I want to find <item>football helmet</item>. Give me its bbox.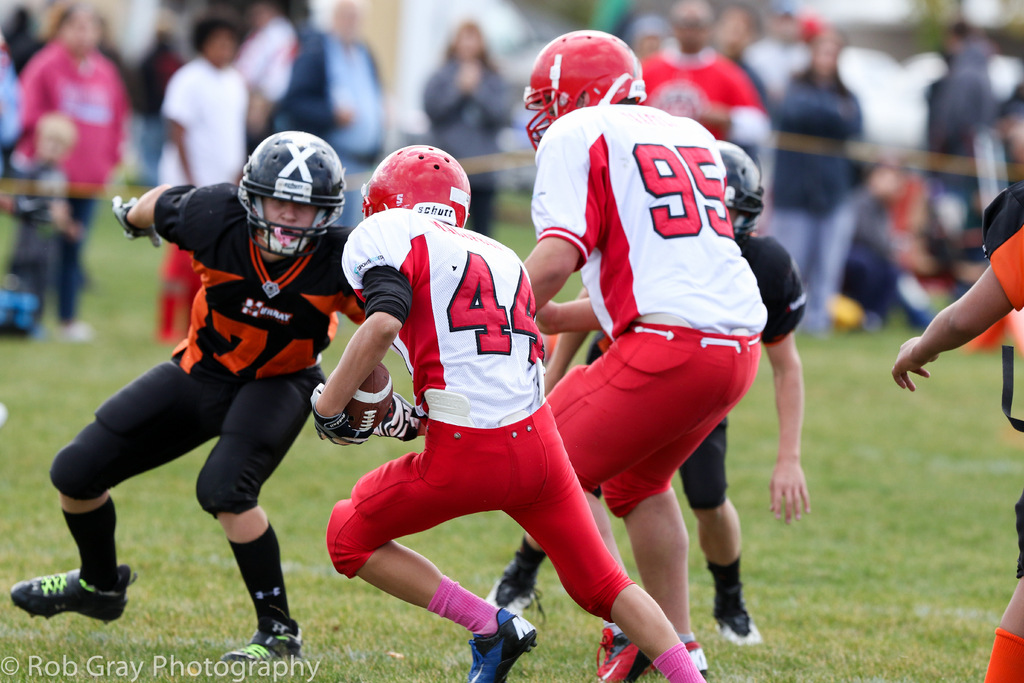
(358,147,468,213).
